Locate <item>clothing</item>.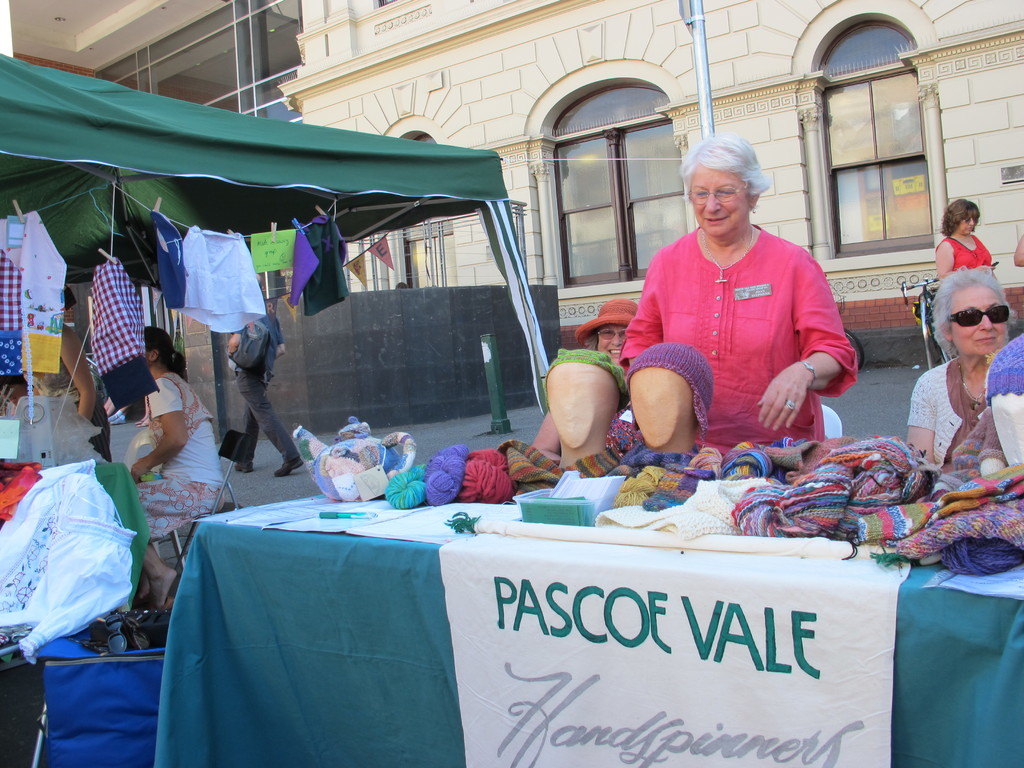
Bounding box: 932:240:995:282.
